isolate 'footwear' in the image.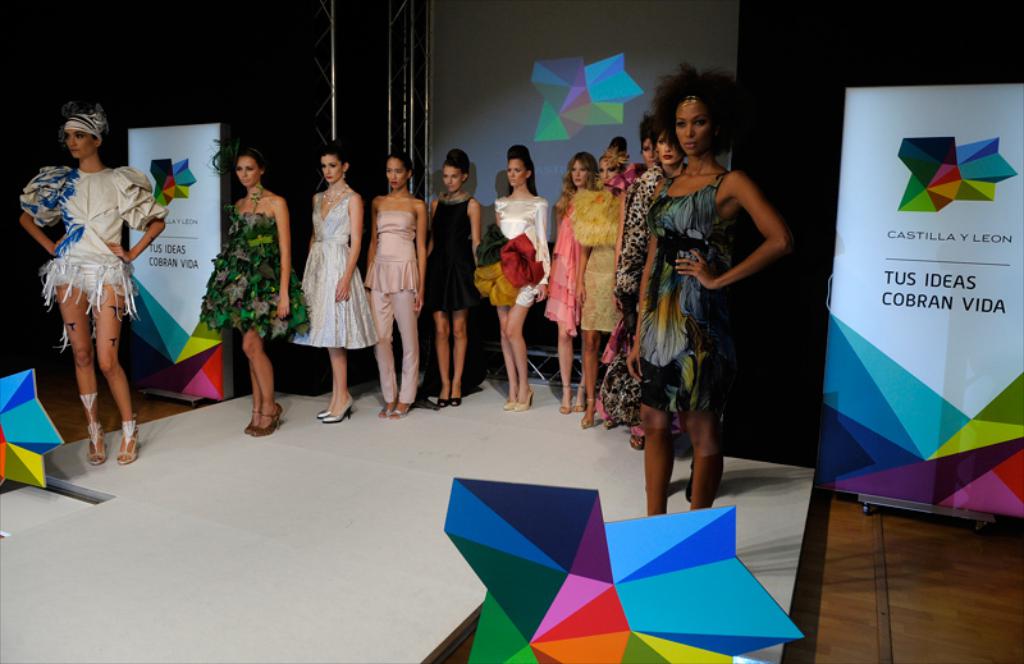
Isolated region: bbox(581, 397, 591, 425).
